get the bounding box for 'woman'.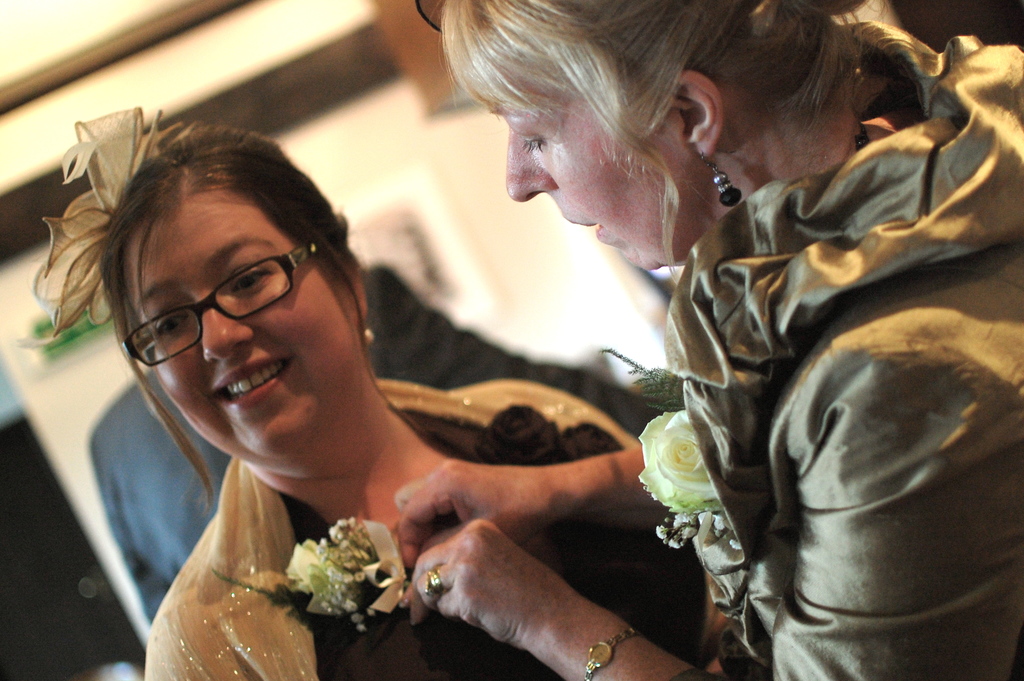
pyautogui.locateOnScreen(395, 0, 1023, 680).
